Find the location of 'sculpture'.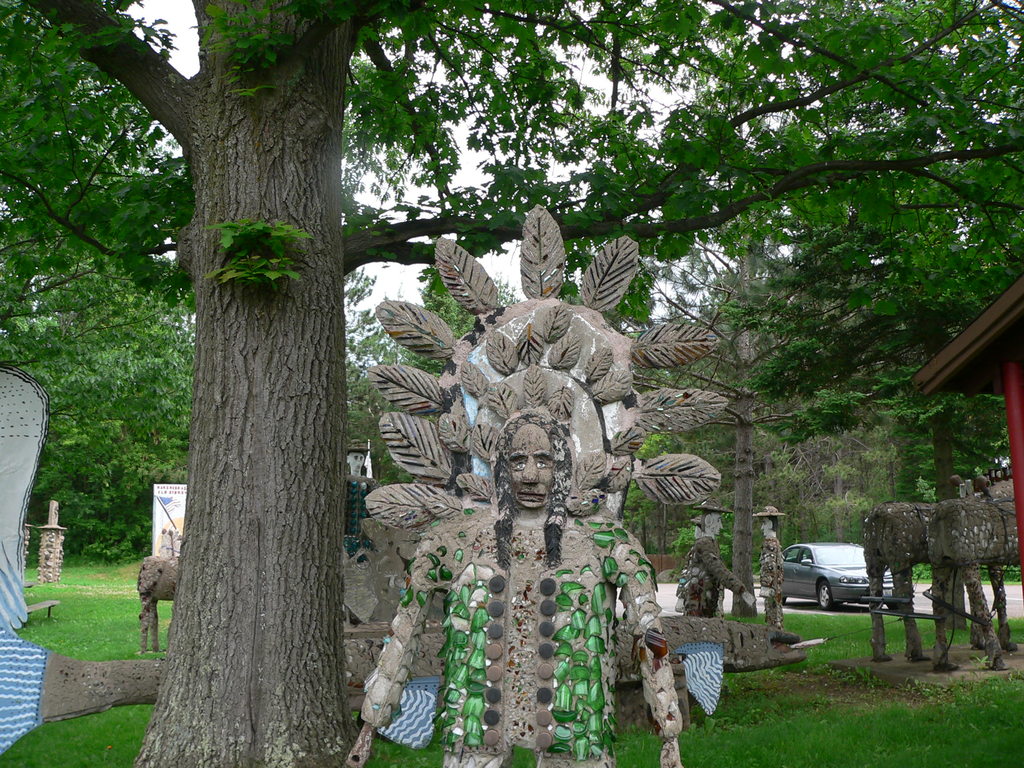
Location: 863,502,943,664.
